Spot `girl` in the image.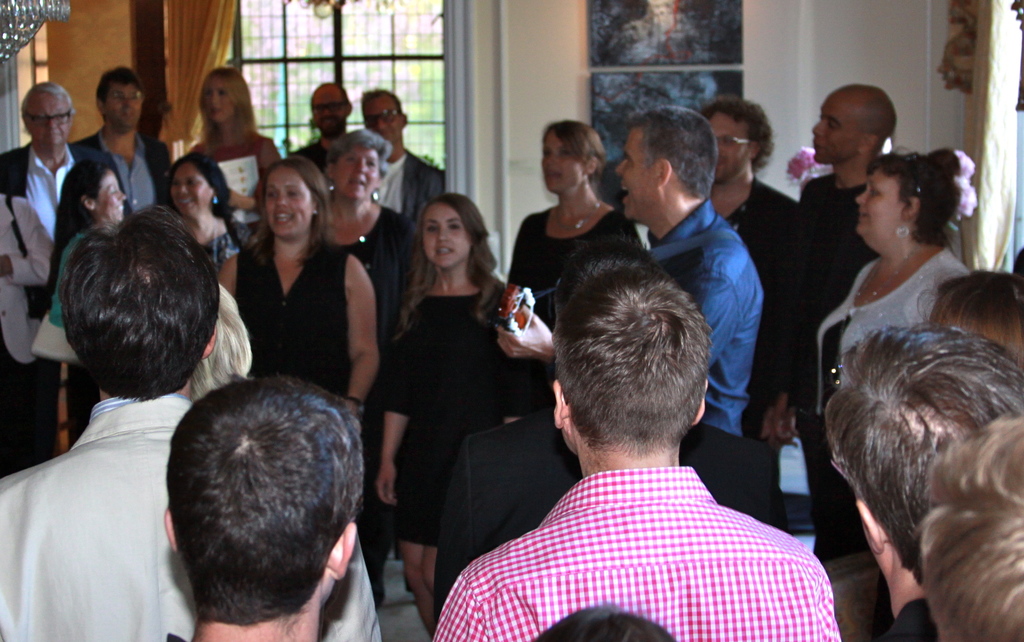
`girl` found at (824, 157, 958, 355).
